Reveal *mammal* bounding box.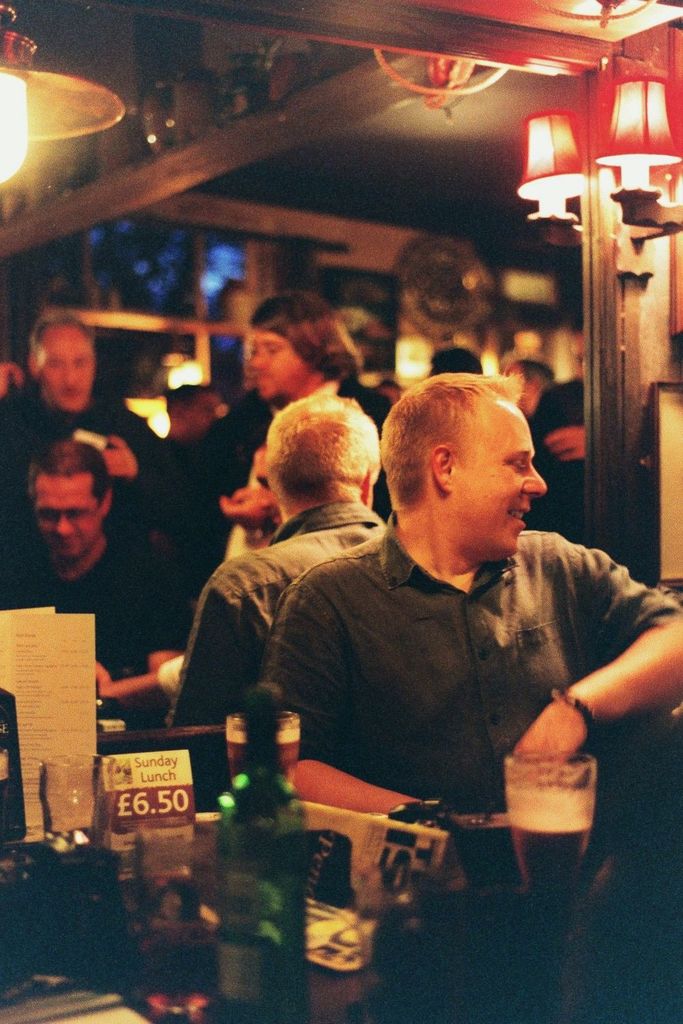
Revealed: BBox(258, 365, 682, 1012).
